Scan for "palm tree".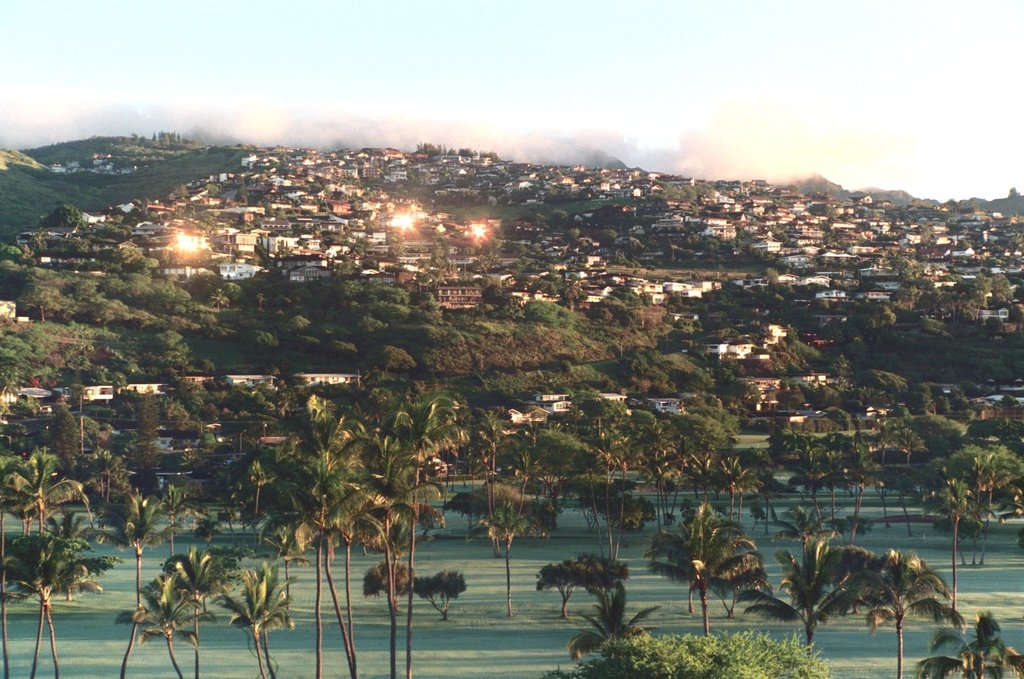
Scan result: <bbox>919, 608, 1023, 678</bbox>.
